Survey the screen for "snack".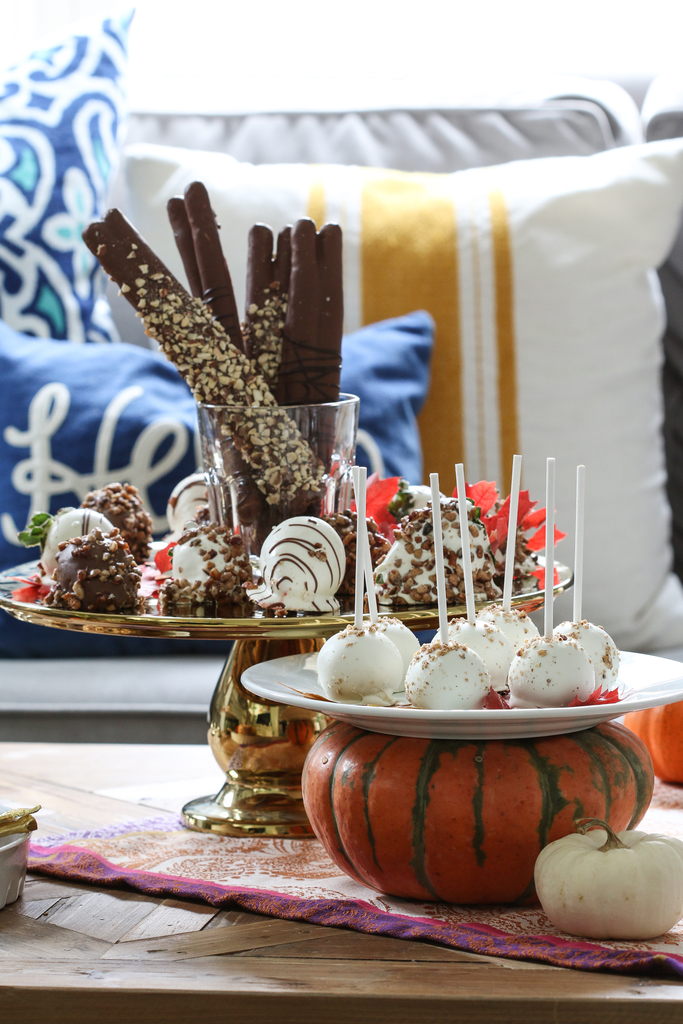
Survey found: 31:491:151:621.
